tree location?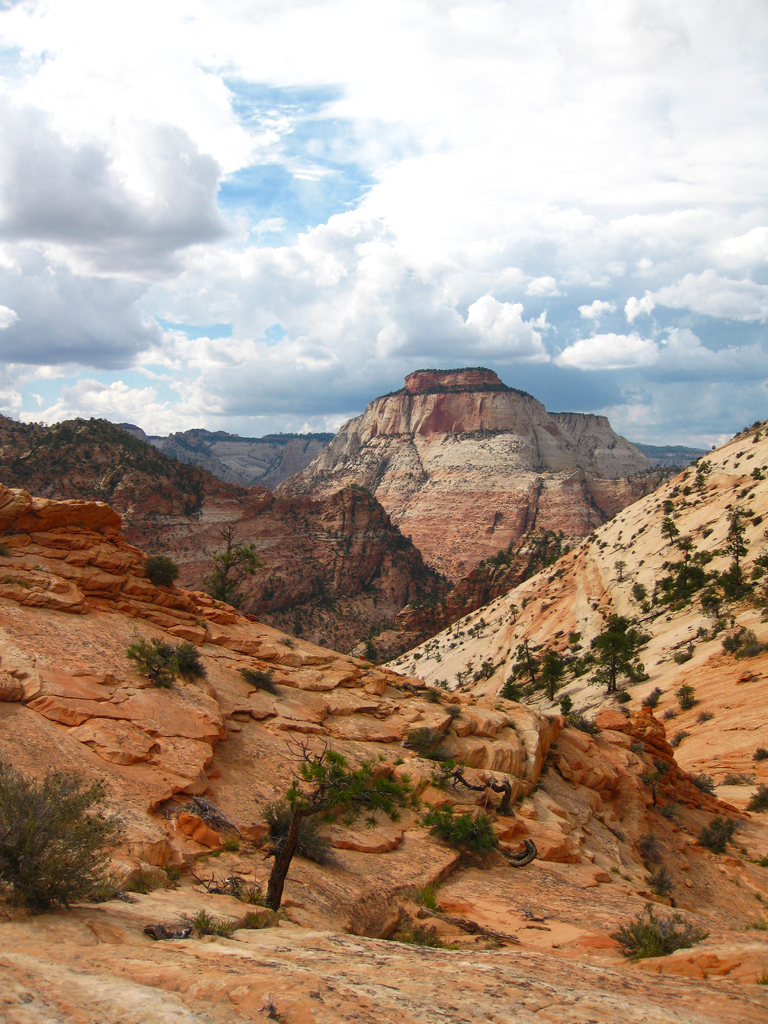
[589,616,646,693]
